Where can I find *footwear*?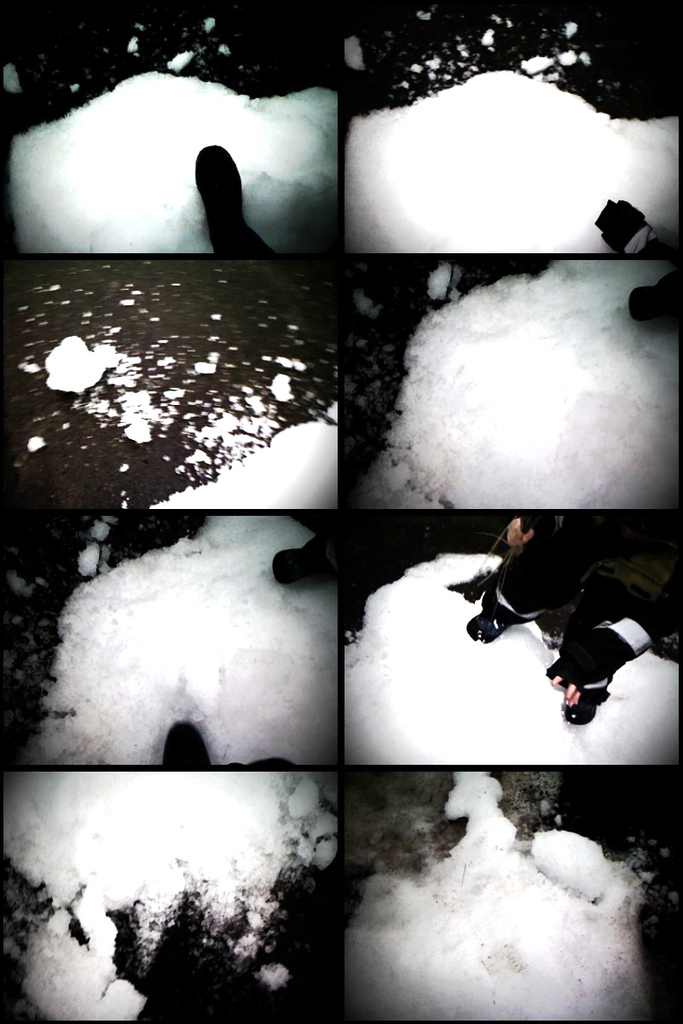
You can find it at select_region(182, 122, 248, 240).
